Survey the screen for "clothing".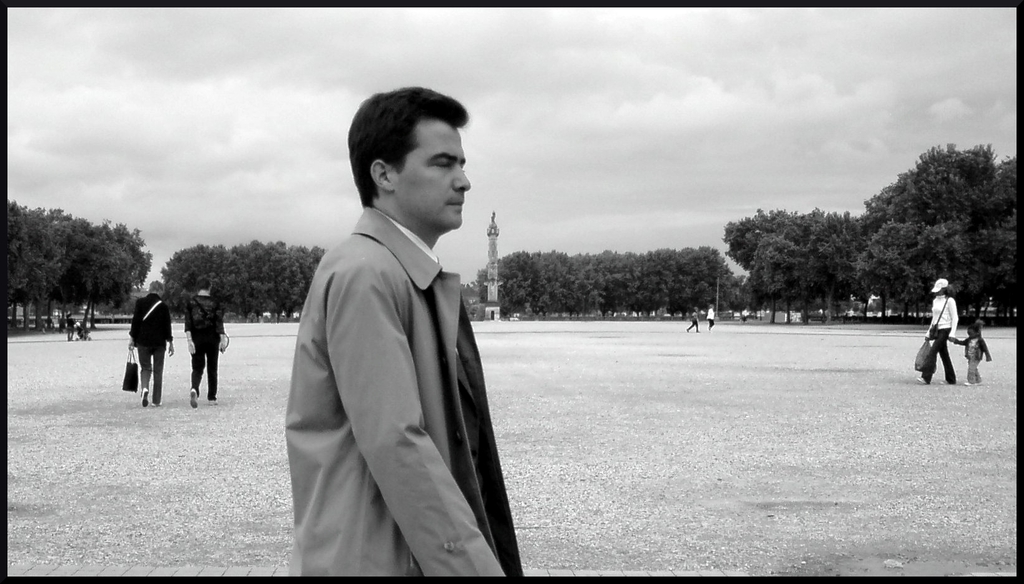
Survey found: bbox=[956, 336, 993, 382].
